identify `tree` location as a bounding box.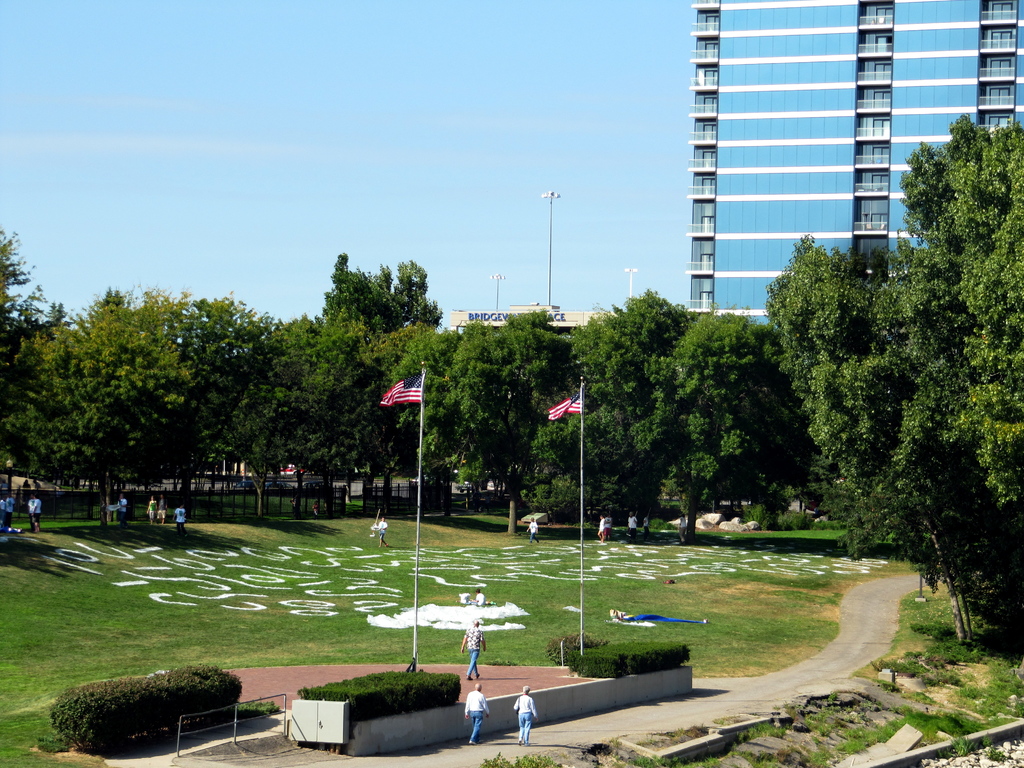
box(880, 115, 1023, 661).
